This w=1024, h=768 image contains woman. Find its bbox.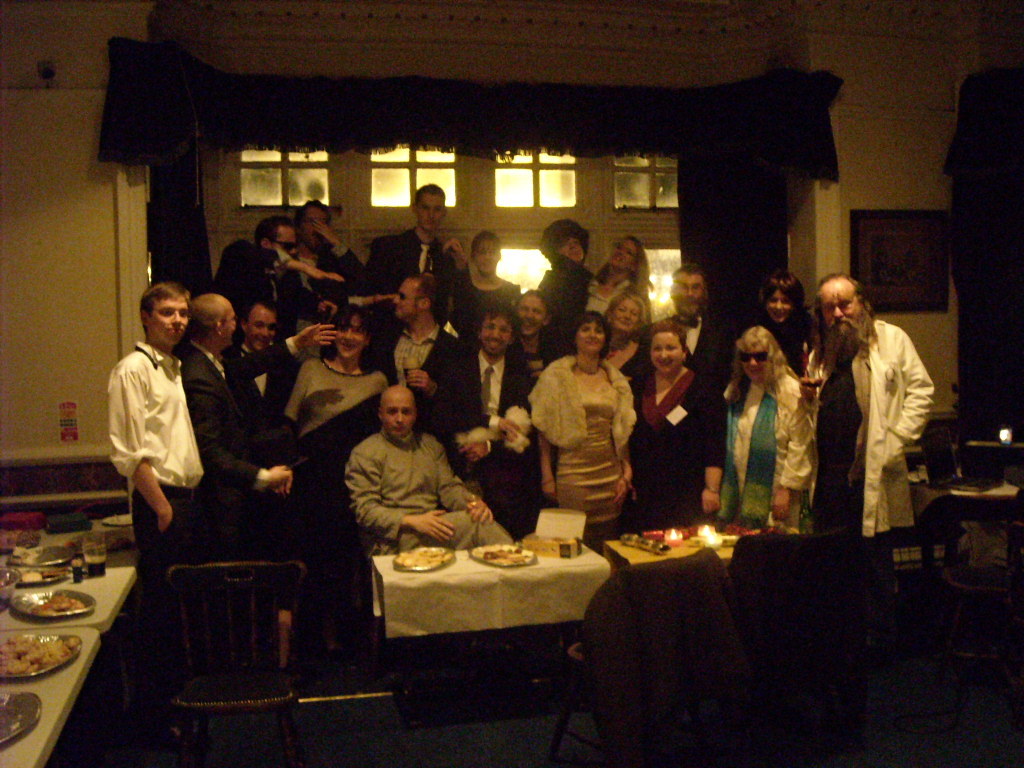
bbox(600, 291, 658, 388).
